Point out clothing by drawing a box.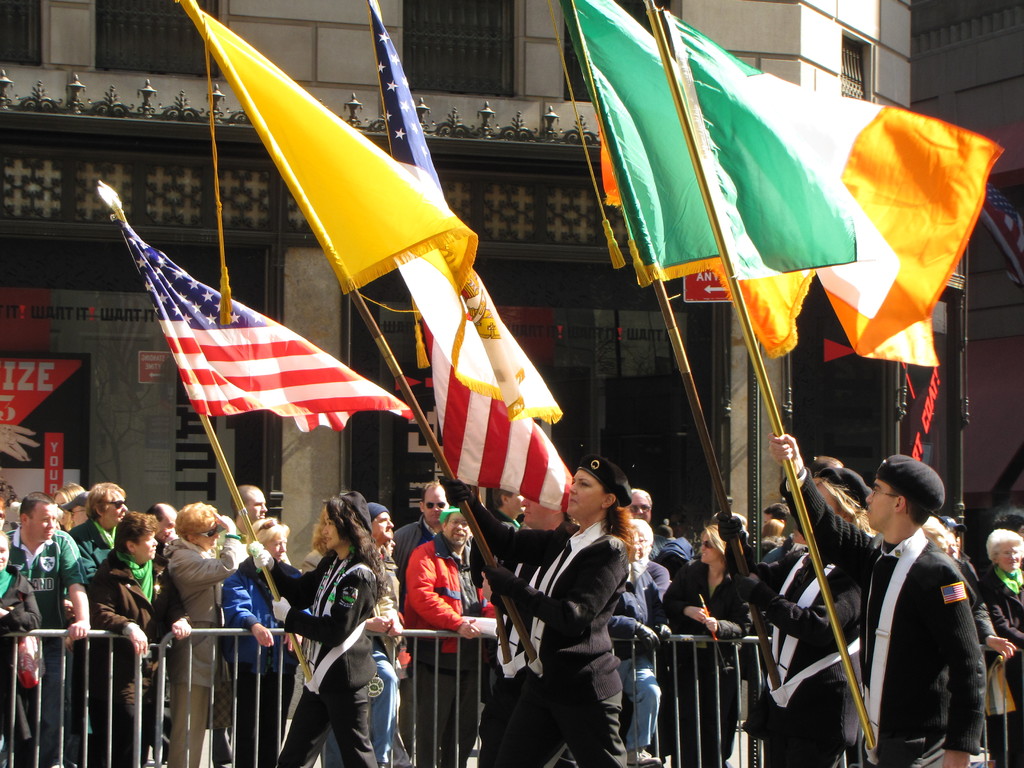
region(660, 562, 747, 762).
